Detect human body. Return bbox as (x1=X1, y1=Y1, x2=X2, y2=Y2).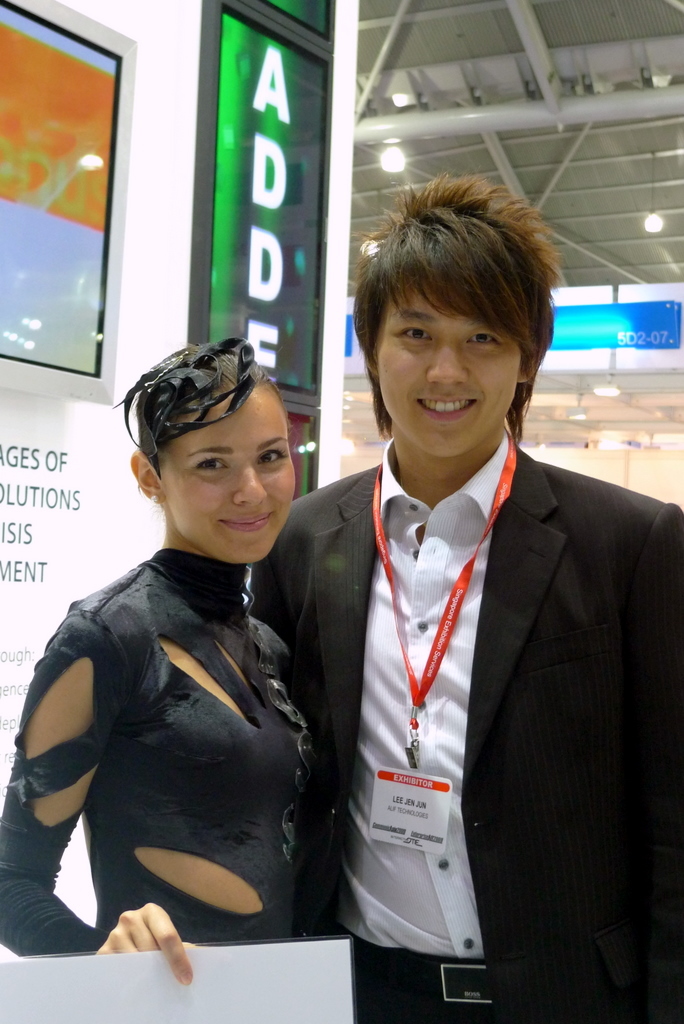
(x1=8, y1=330, x2=327, y2=947).
